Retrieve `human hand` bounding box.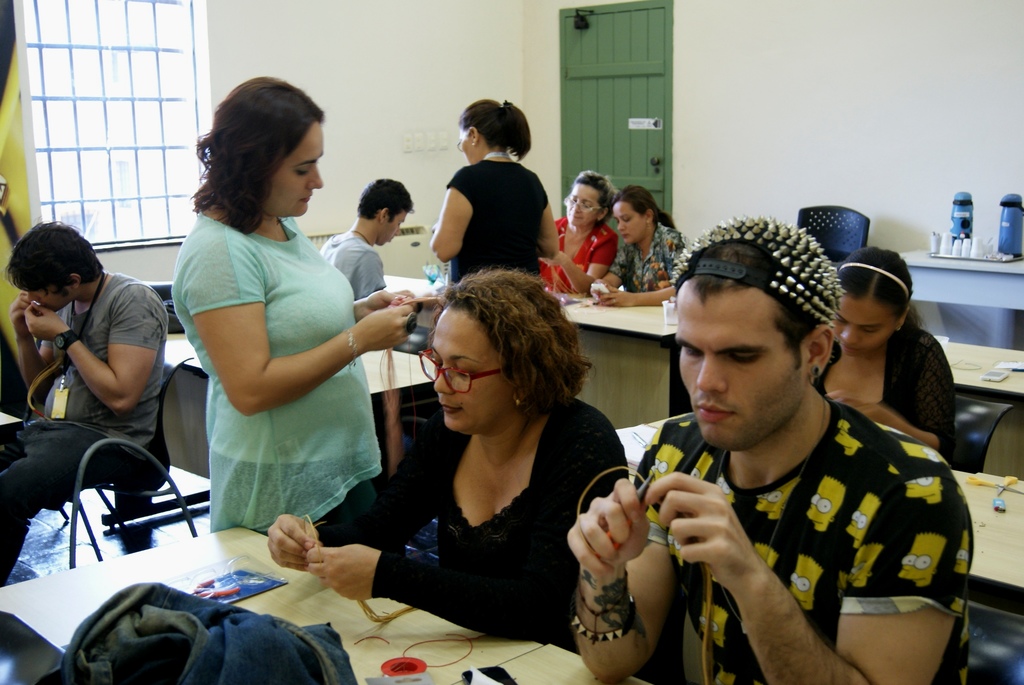
Bounding box: 301,543,381,604.
